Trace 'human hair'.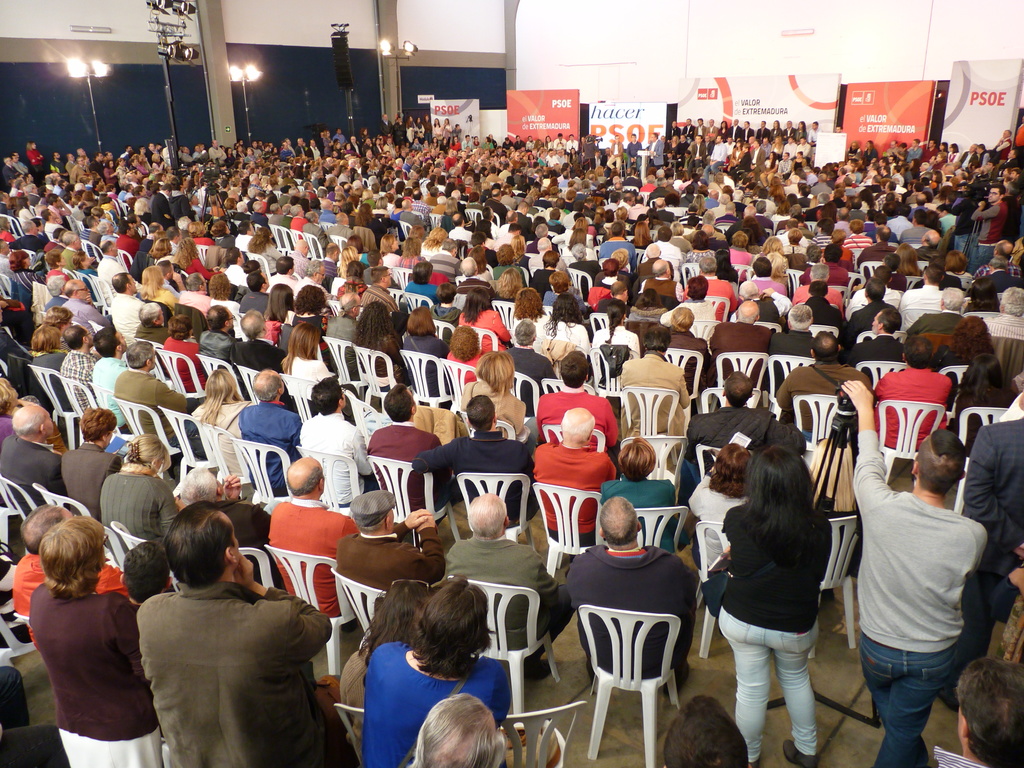
Traced to <box>209,220,225,236</box>.
